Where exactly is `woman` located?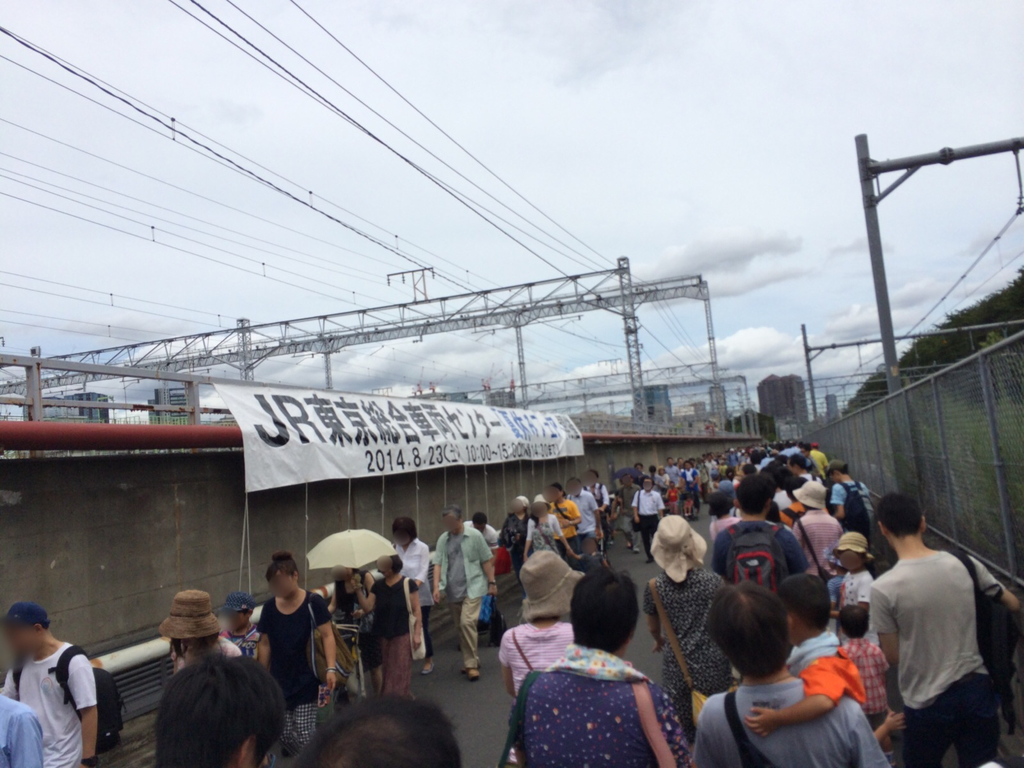
Its bounding box is l=253, t=559, r=343, b=760.
